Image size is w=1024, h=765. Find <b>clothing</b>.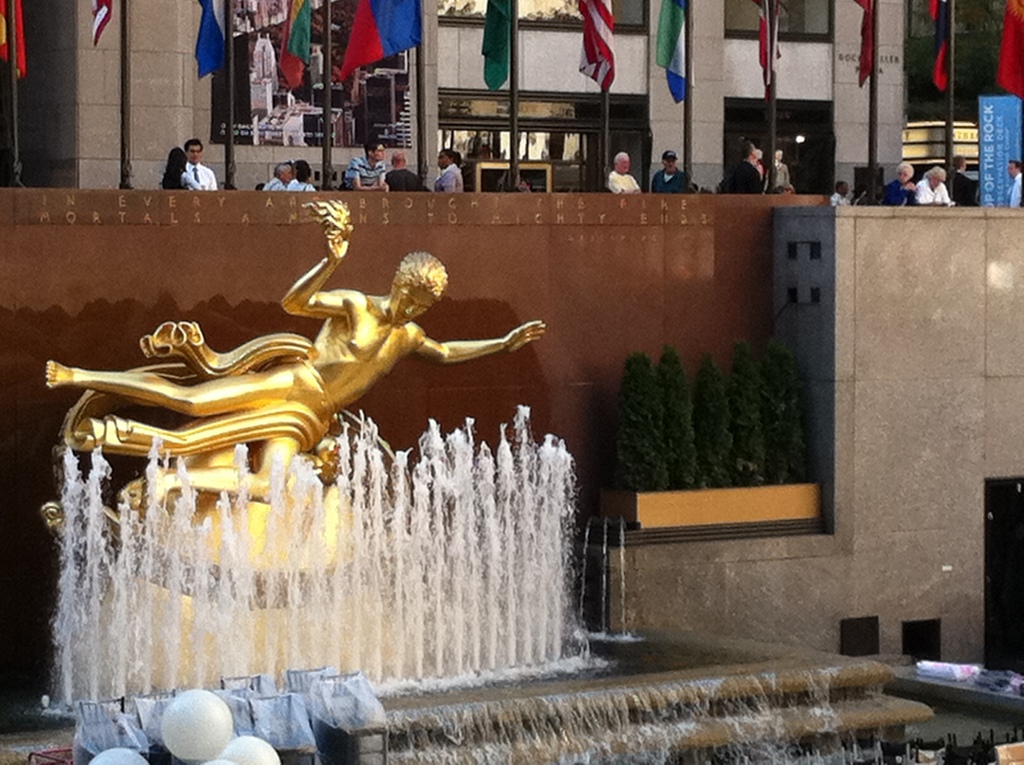
{"left": 263, "top": 172, "right": 282, "bottom": 192}.
